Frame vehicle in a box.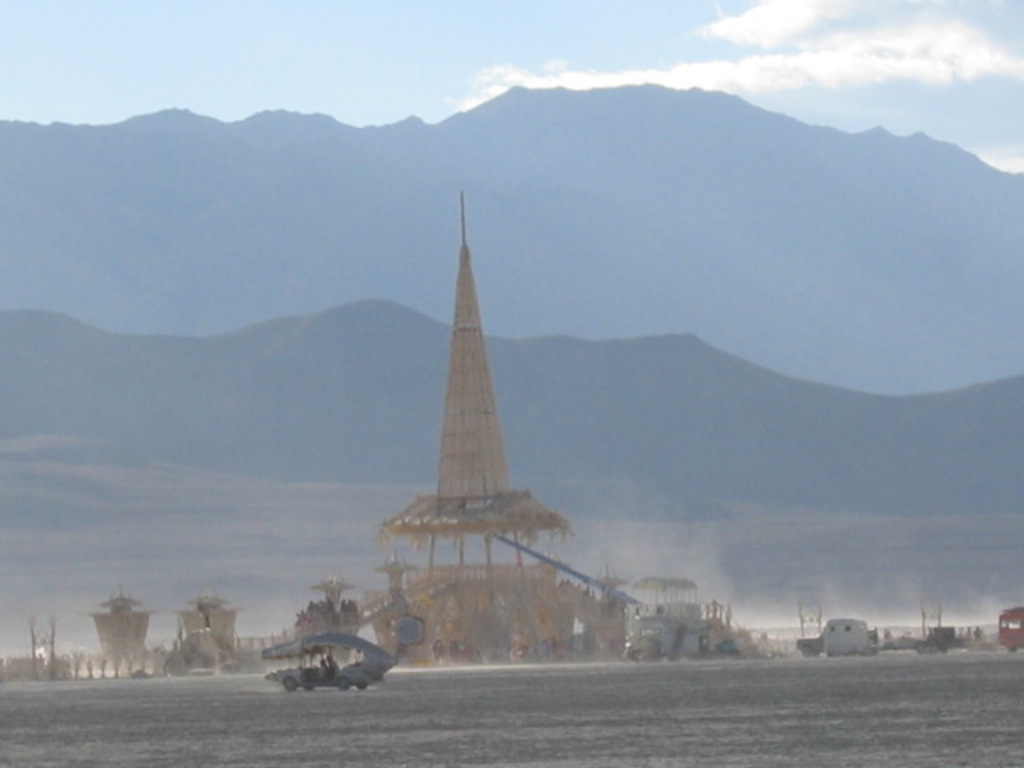
rect(997, 600, 1022, 651).
